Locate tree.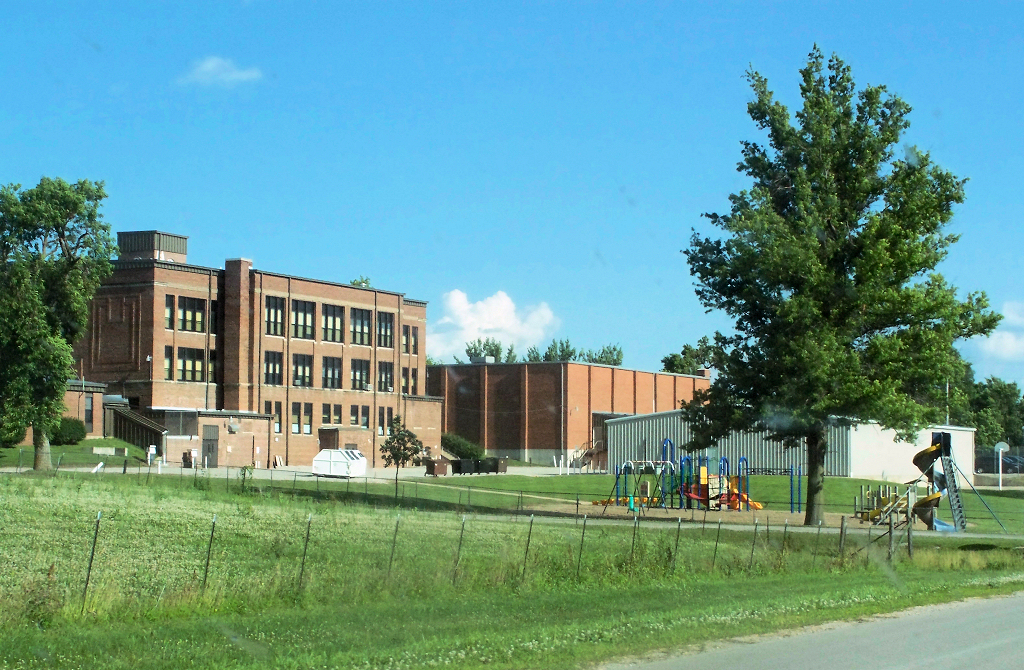
Bounding box: {"x1": 978, "y1": 376, "x2": 1023, "y2": 468}.
